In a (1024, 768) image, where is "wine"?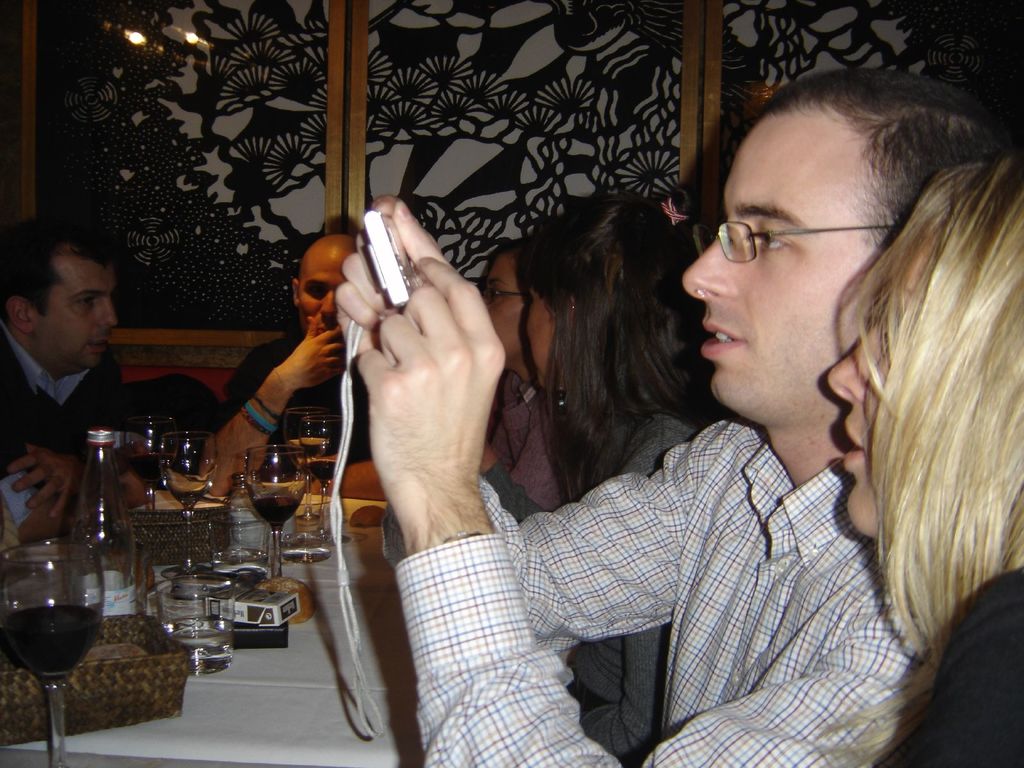
box=[129, 452, 172, 484].
